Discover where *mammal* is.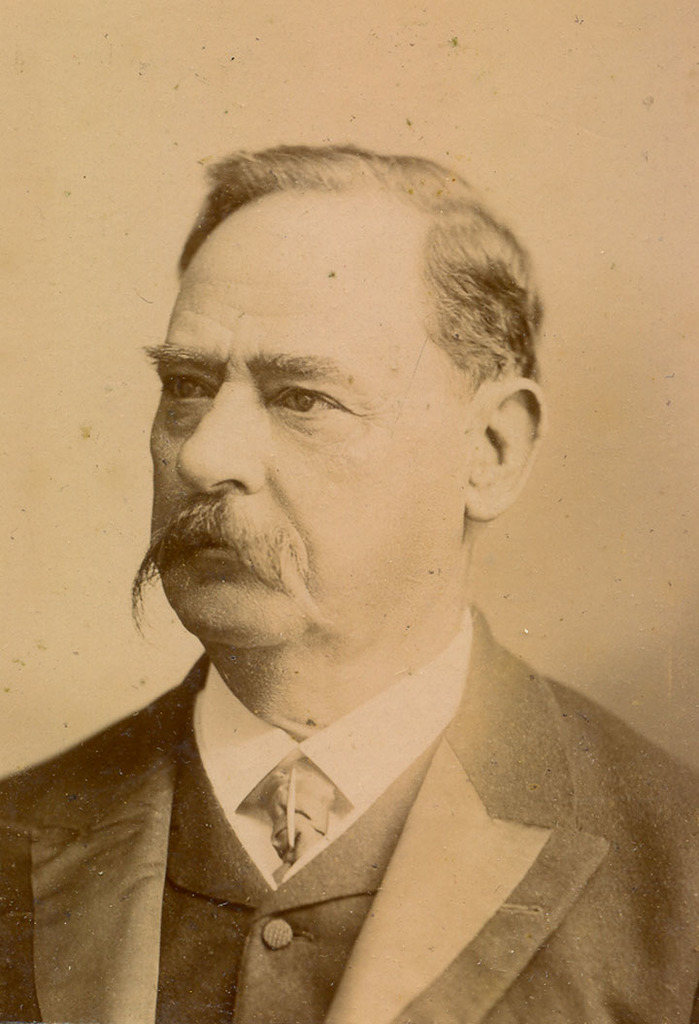
Discovered at {"x1": 71, "y1": 119, "x2": 661, "y2": 981}.
